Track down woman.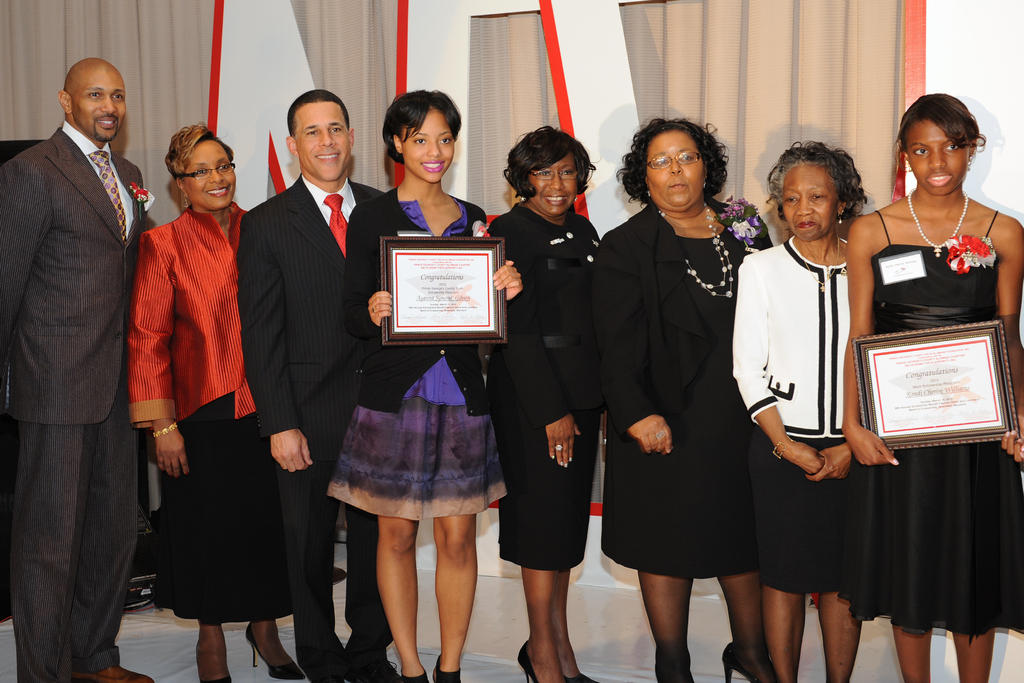
Tracked to 621/133/776/672.
